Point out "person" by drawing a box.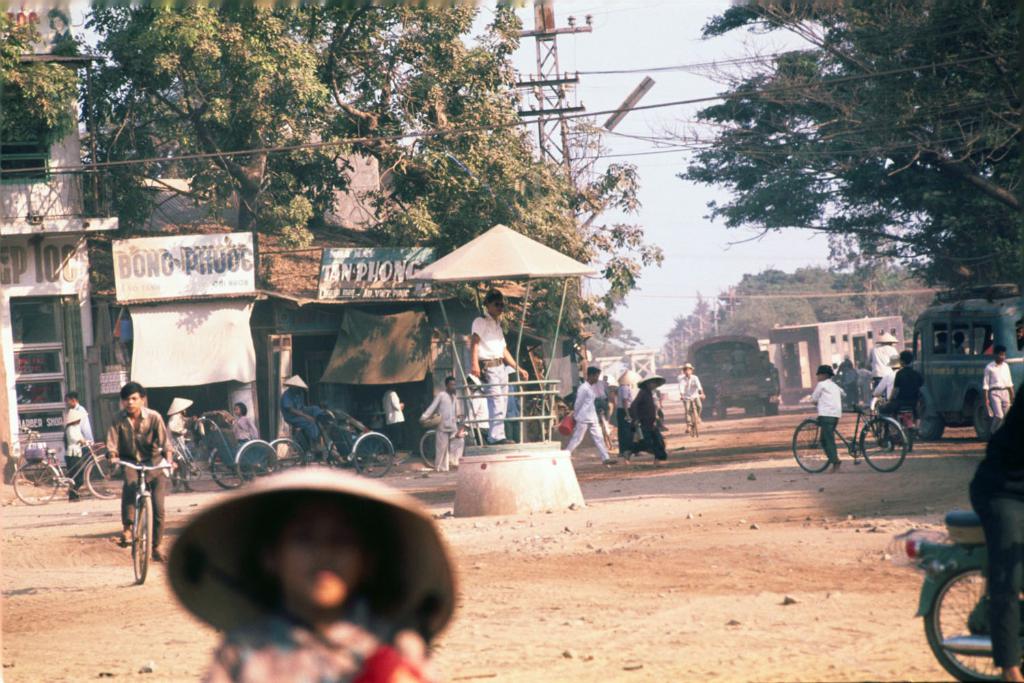
crop(216, 403, 262, 447).
